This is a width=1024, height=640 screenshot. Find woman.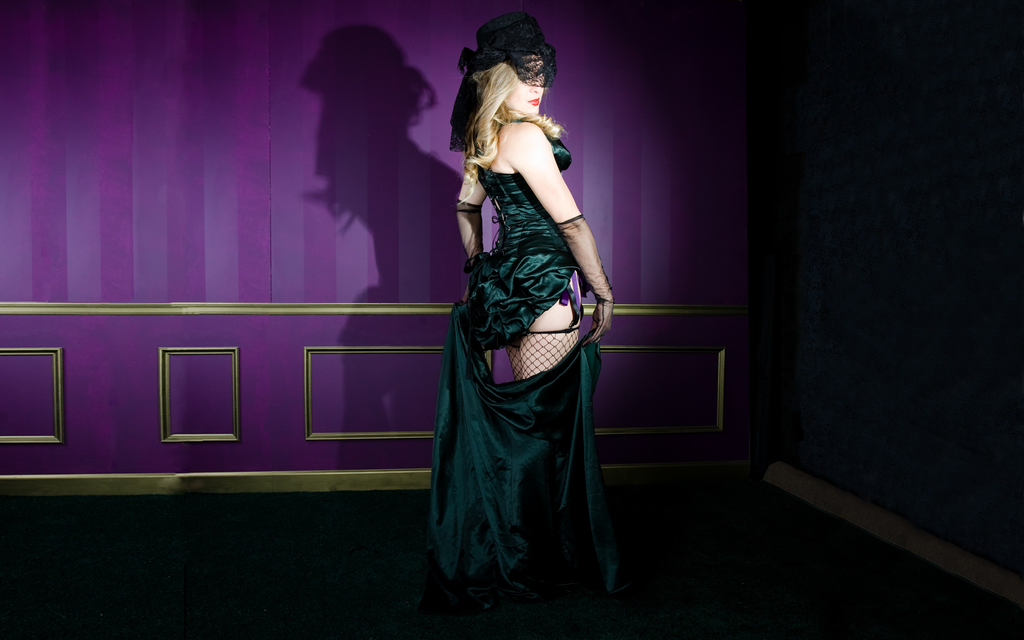
Bounding box: 420 10 617 618.
